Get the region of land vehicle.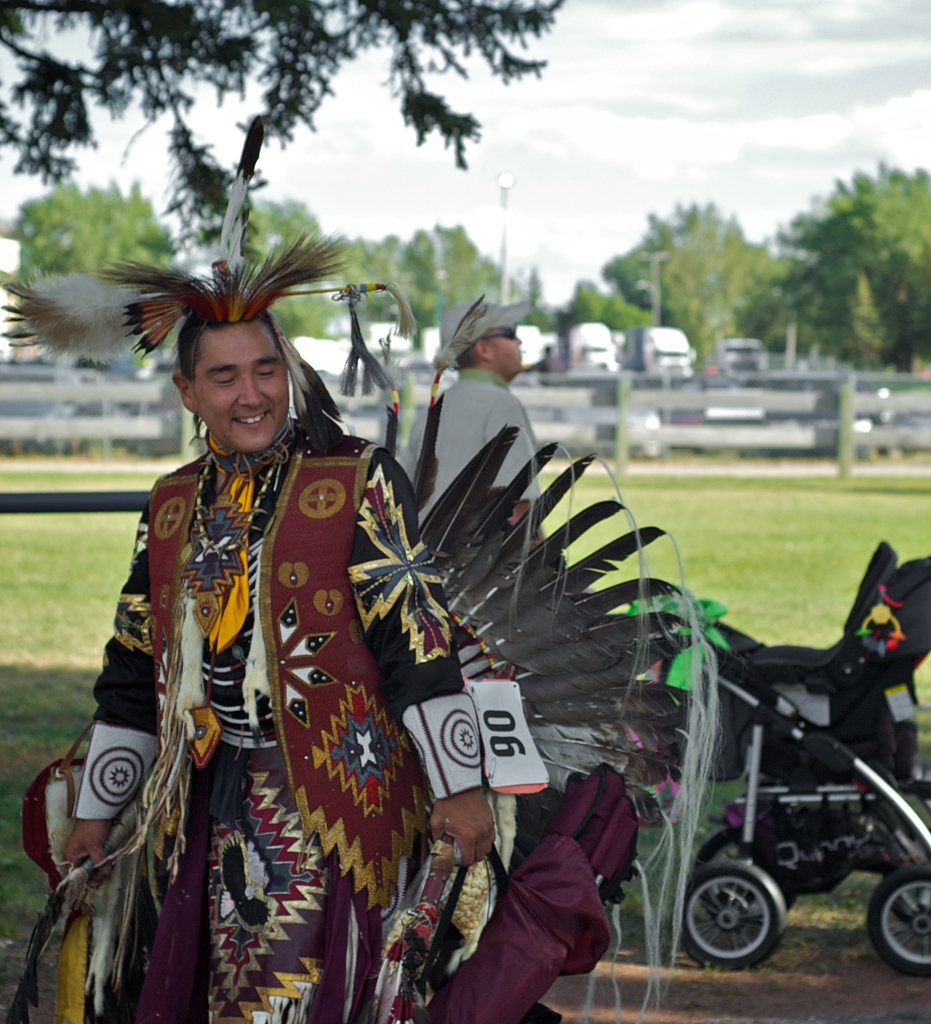
<bbox>547, 323, 620, 368</bbox>.
